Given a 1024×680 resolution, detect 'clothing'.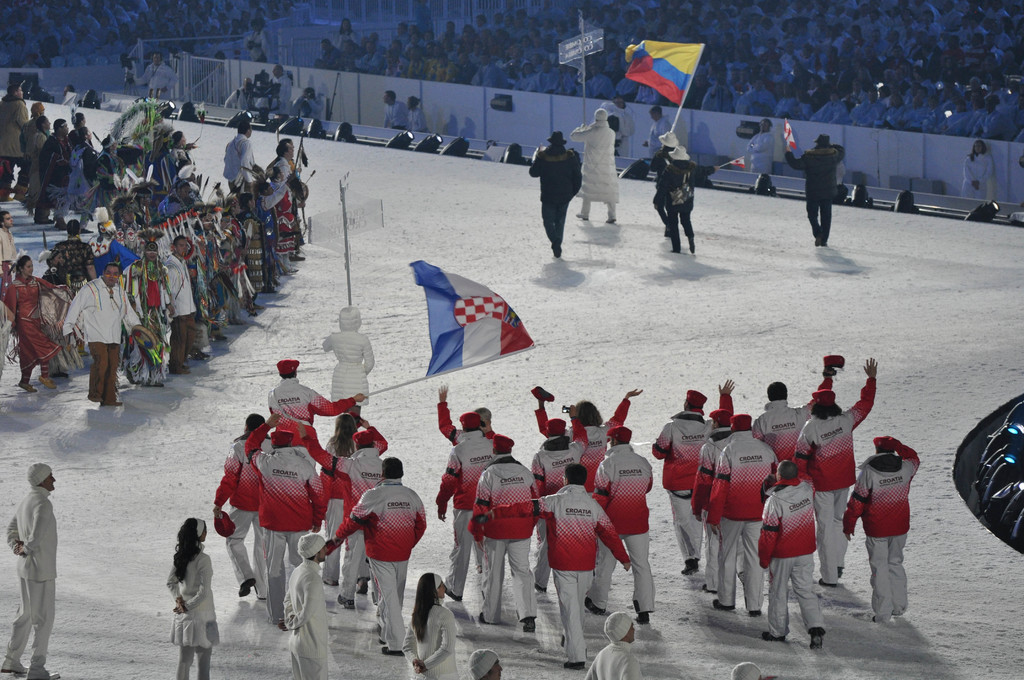
696/419/731/588.
